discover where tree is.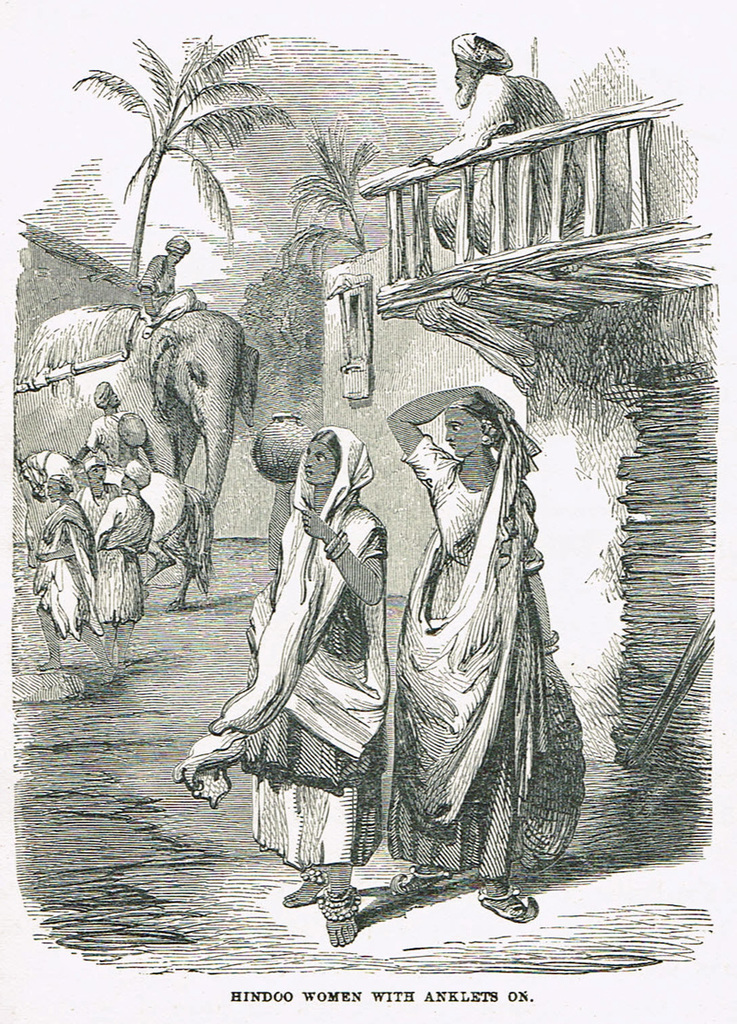
Discovered at left=274, top=117, right=391, bottom=261.
